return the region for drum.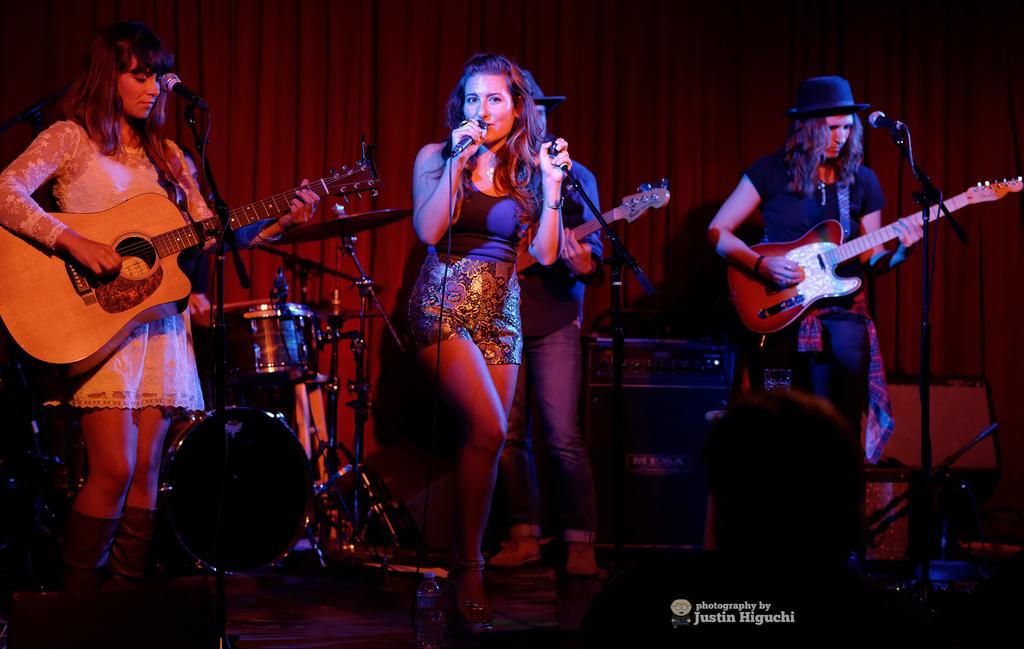
bbox=[145, 384, 312, 567].
